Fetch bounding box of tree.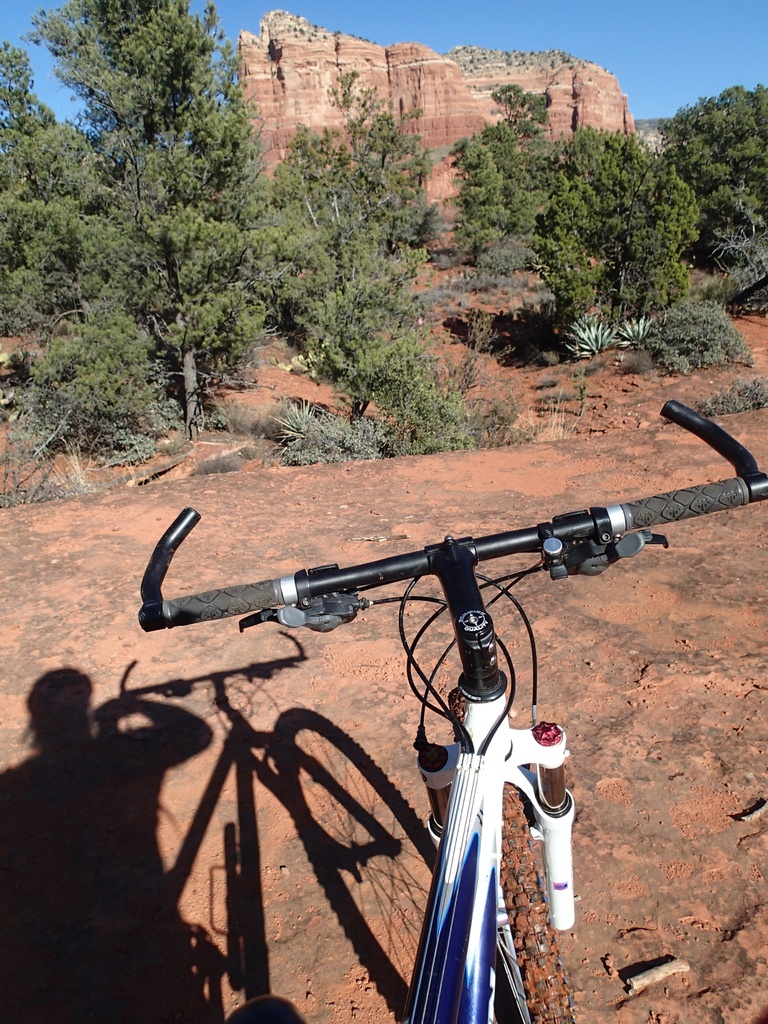
Bbox: 40,24,316,466.
